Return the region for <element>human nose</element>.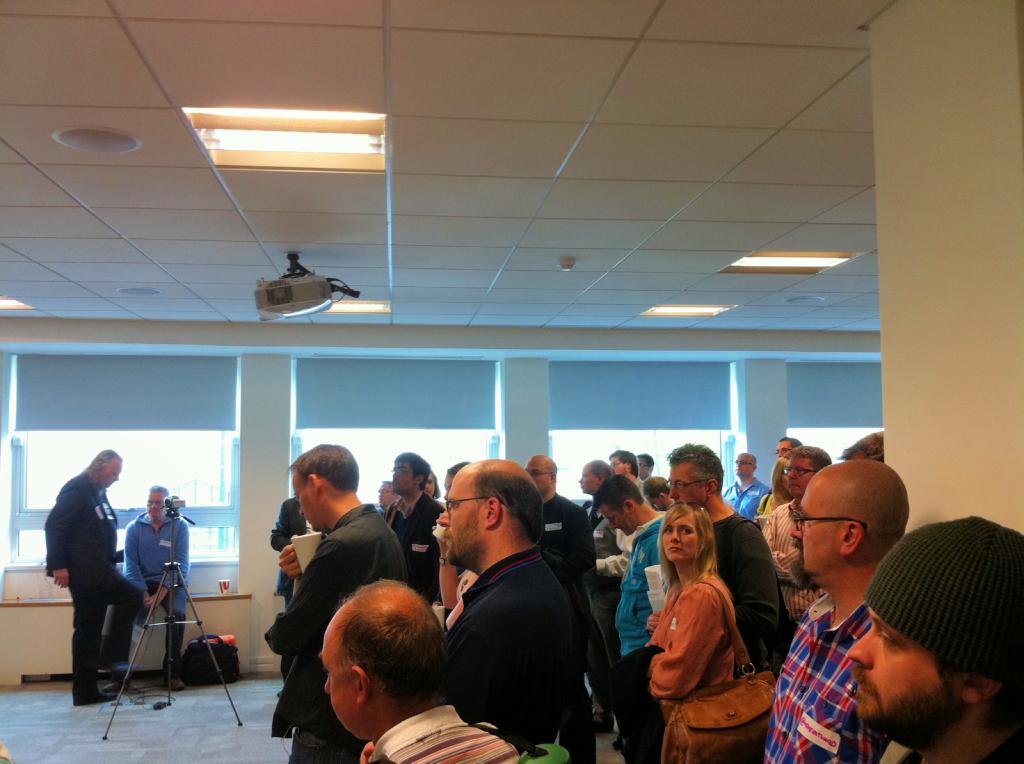
321 679 332 695.
